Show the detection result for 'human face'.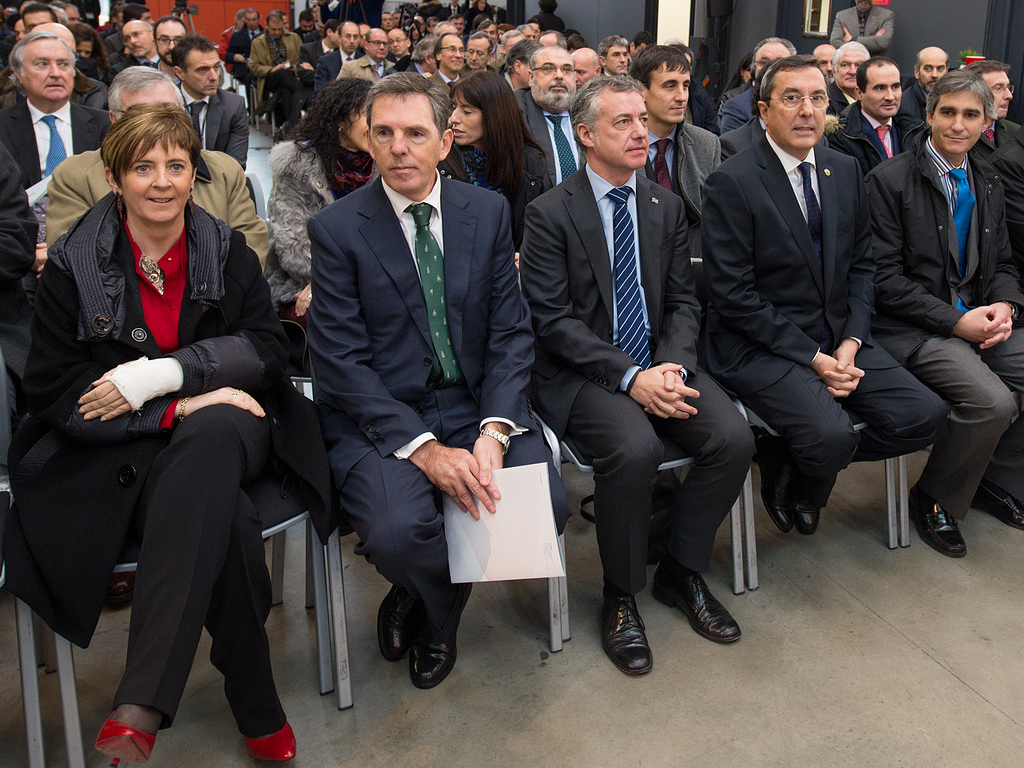
[left=535, top=59, right=572, bottom=101].
